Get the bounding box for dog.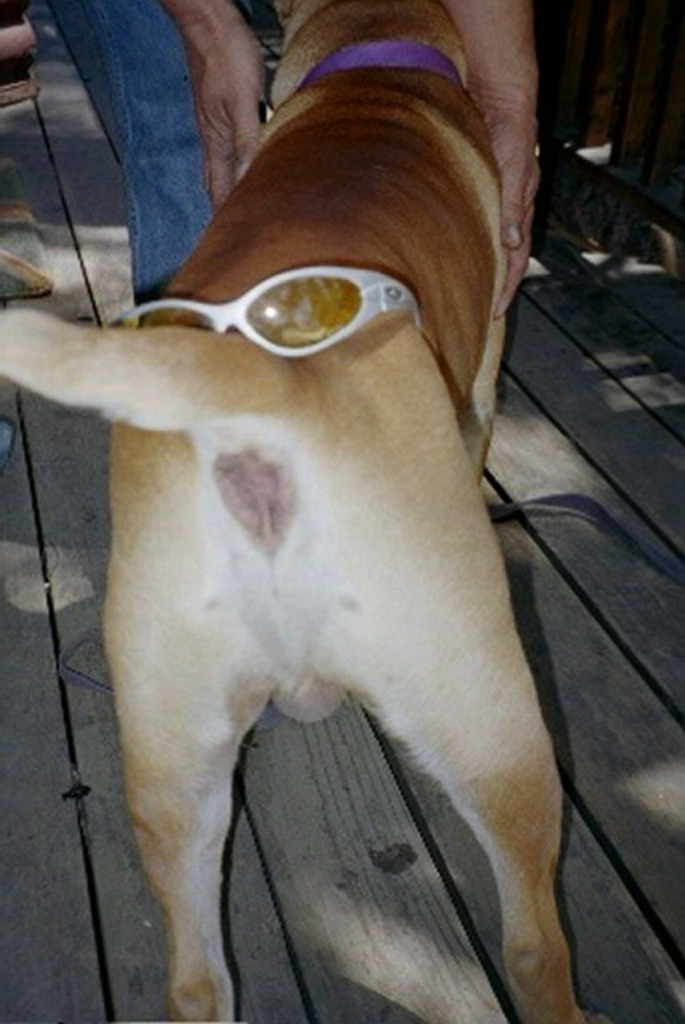
region(0, 0, 605, 1022).
